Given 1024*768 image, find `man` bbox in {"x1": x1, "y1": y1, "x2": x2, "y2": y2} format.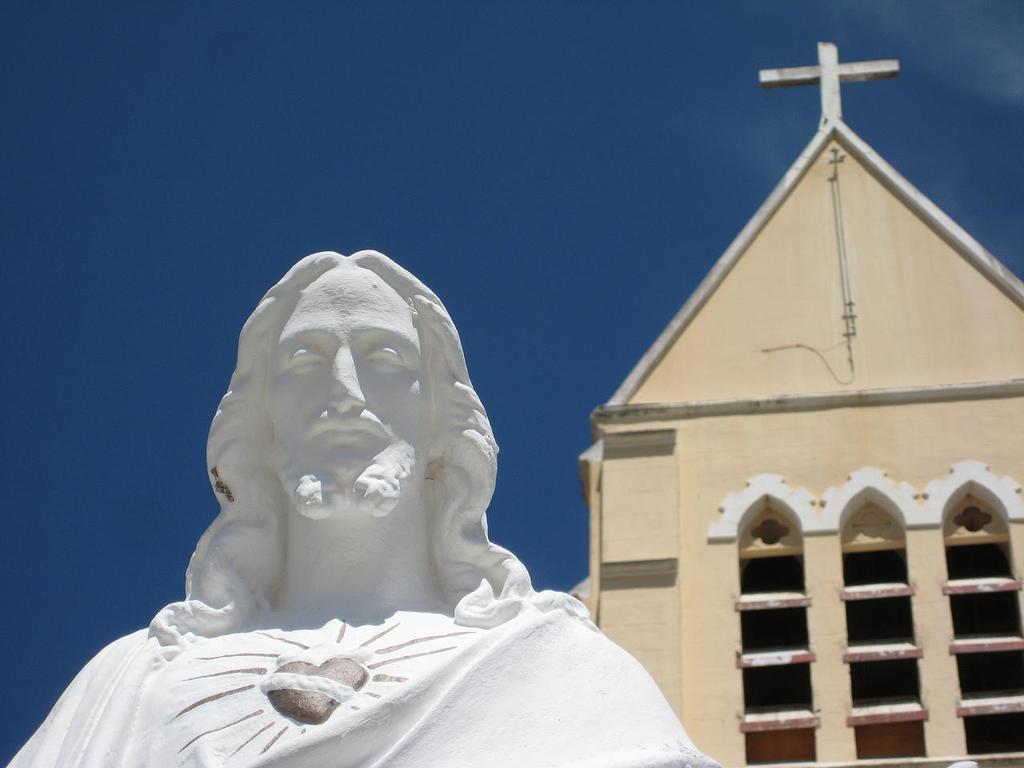
{"x1": 67, "y1": 215, "x2": 714, "y2": 743}.
